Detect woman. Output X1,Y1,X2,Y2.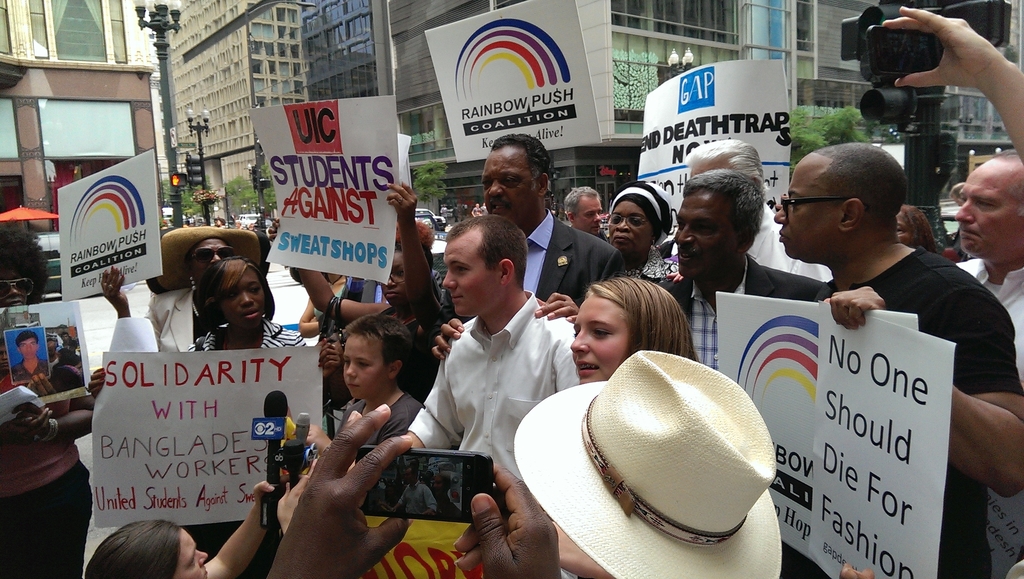
86,255,344,402.
